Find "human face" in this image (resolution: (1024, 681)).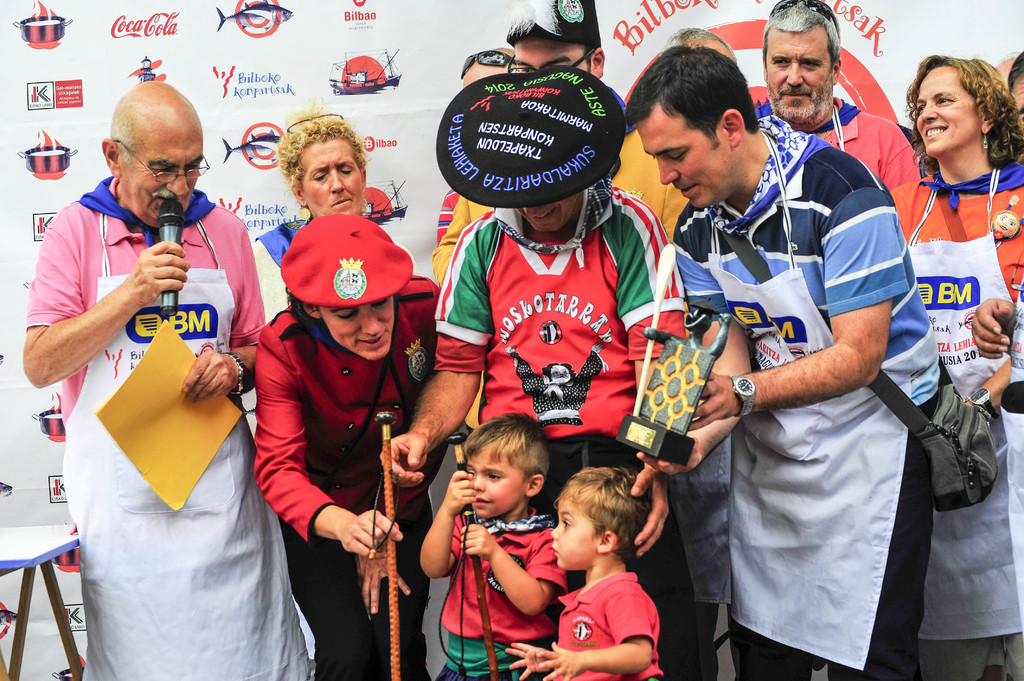
BBox(766, 31, 836, 124).
